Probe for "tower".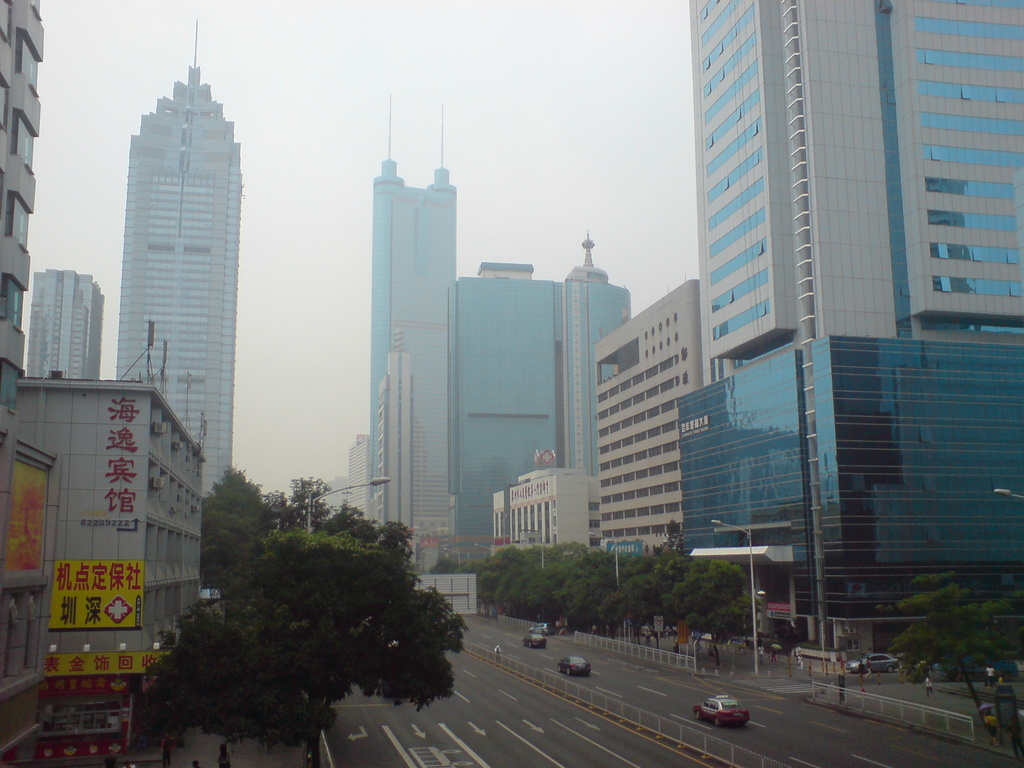
Probe result: 370,97,456,561.
